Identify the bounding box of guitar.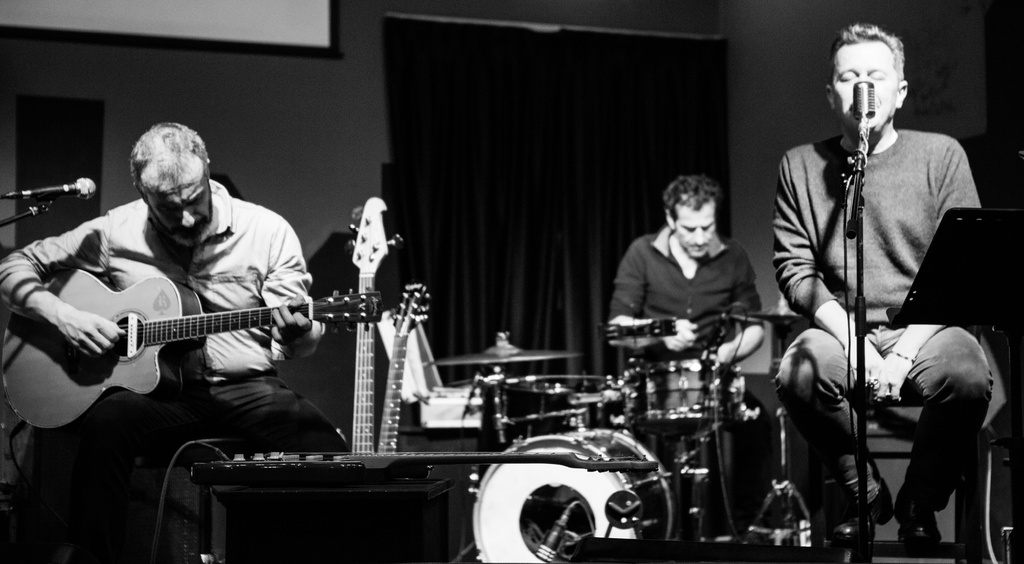
bbox(8, 247, 369, 433).
